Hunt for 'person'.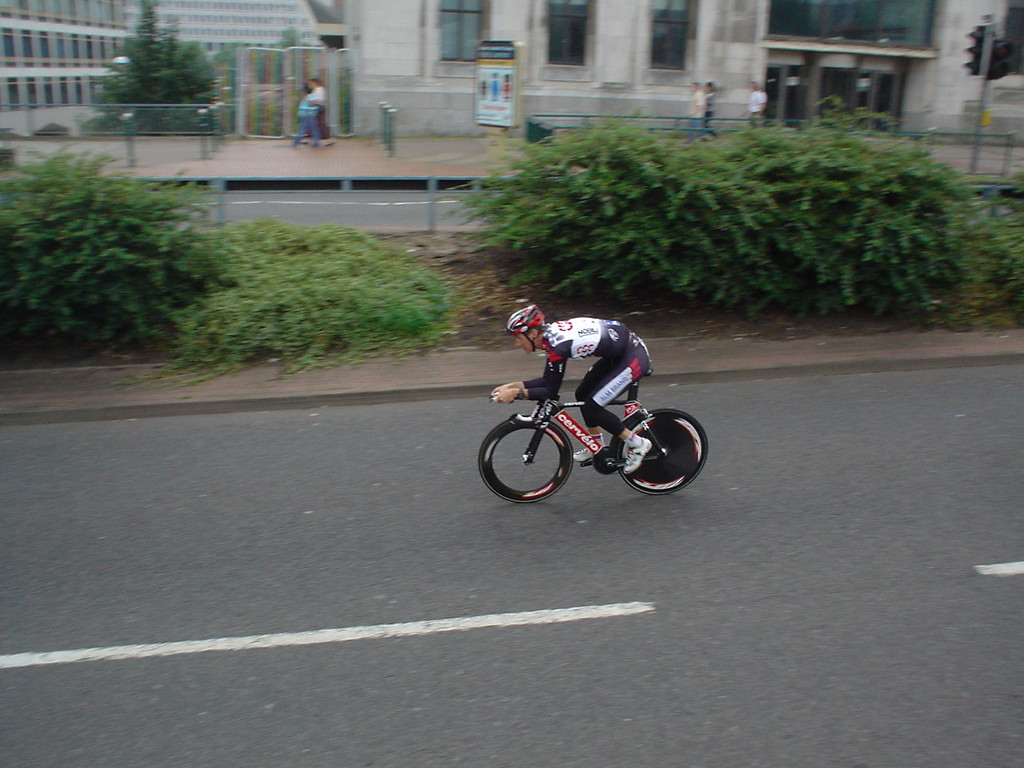
Hunted down at <region>705, 77, 712, 136</region>.
